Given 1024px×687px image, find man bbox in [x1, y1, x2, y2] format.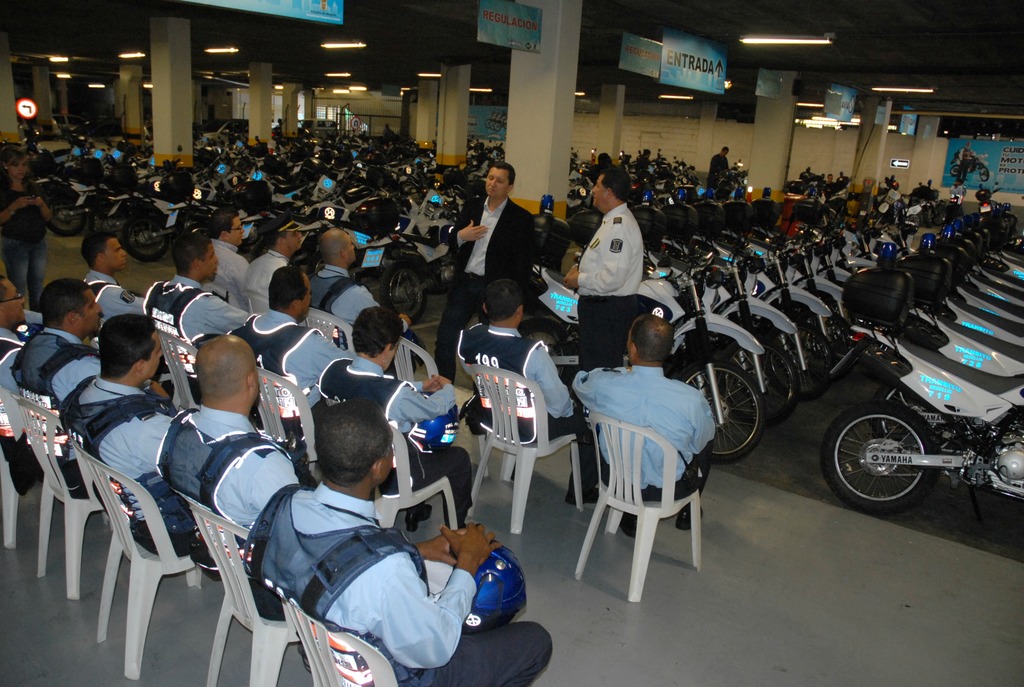
[204, 210, 250, 313].
